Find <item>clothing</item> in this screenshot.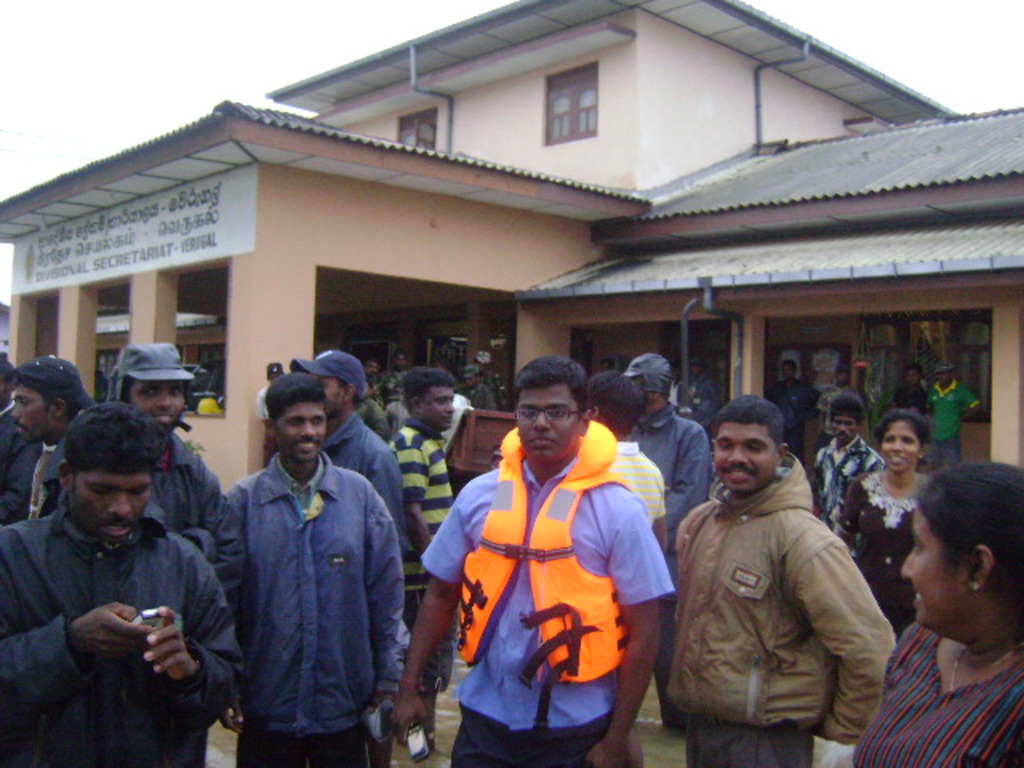
The bounding box for <item>clothing</item> is (920, 376, 976, 472).
